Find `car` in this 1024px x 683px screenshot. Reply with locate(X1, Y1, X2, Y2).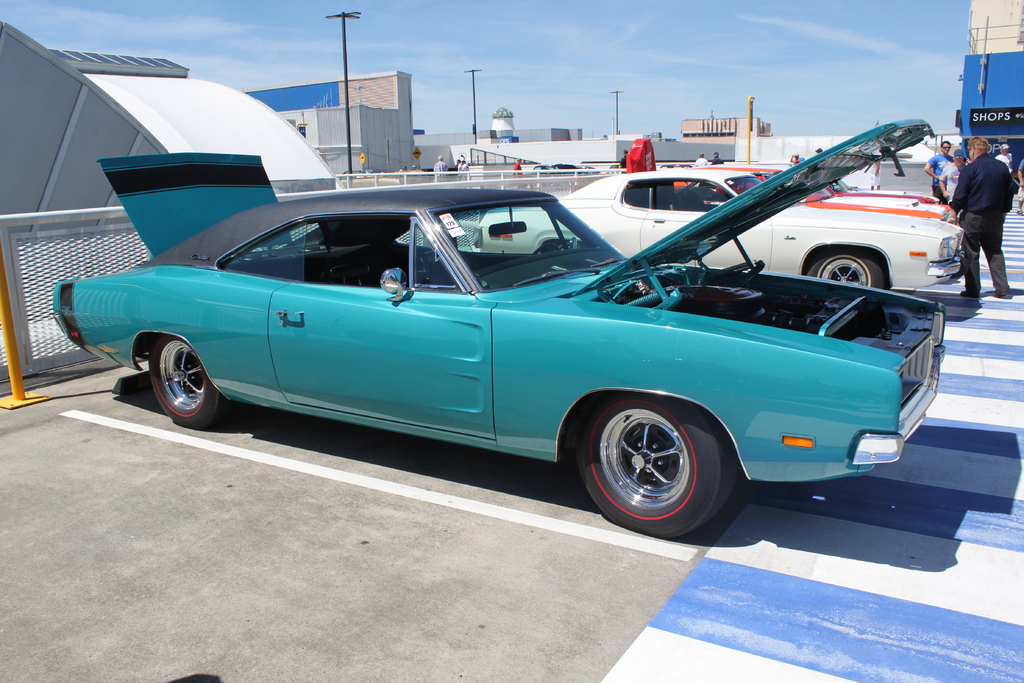
locate(57, 160, 966, 548).
